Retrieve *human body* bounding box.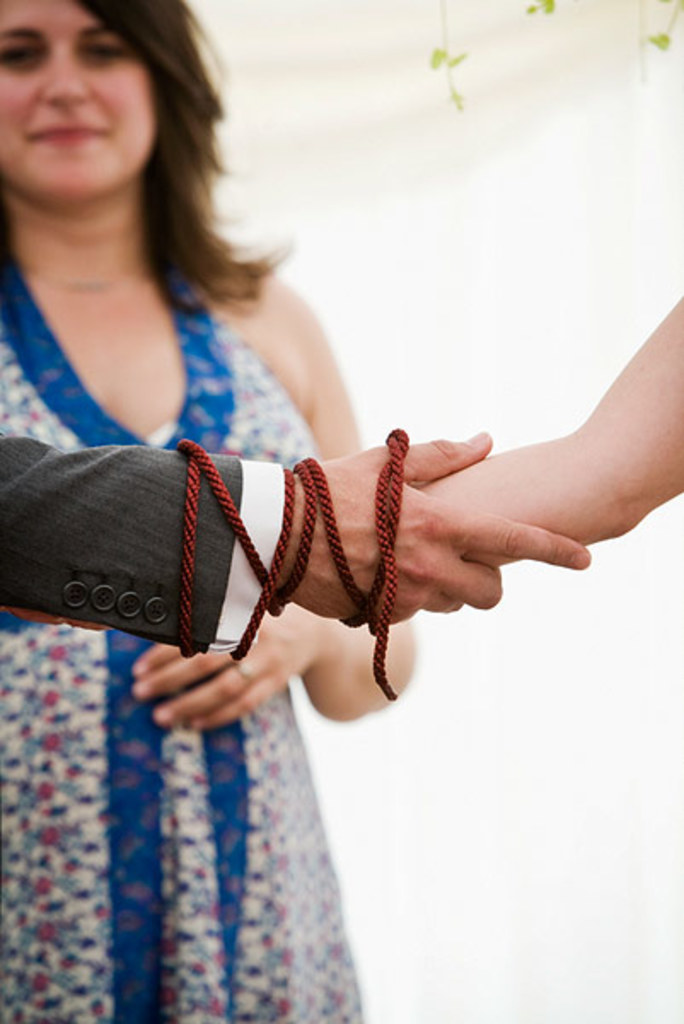
Bounding box: Rect(416, 288, 682, 572).
